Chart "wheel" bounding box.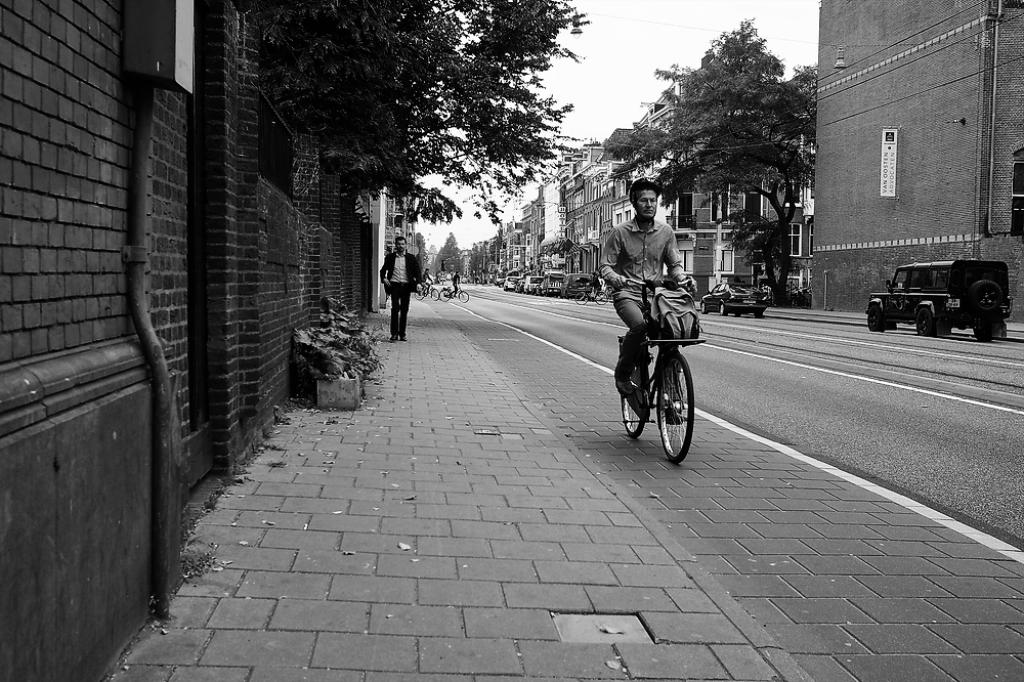
Charted: pyautogui.locateOnScreen(457, 289, 469, 302).
